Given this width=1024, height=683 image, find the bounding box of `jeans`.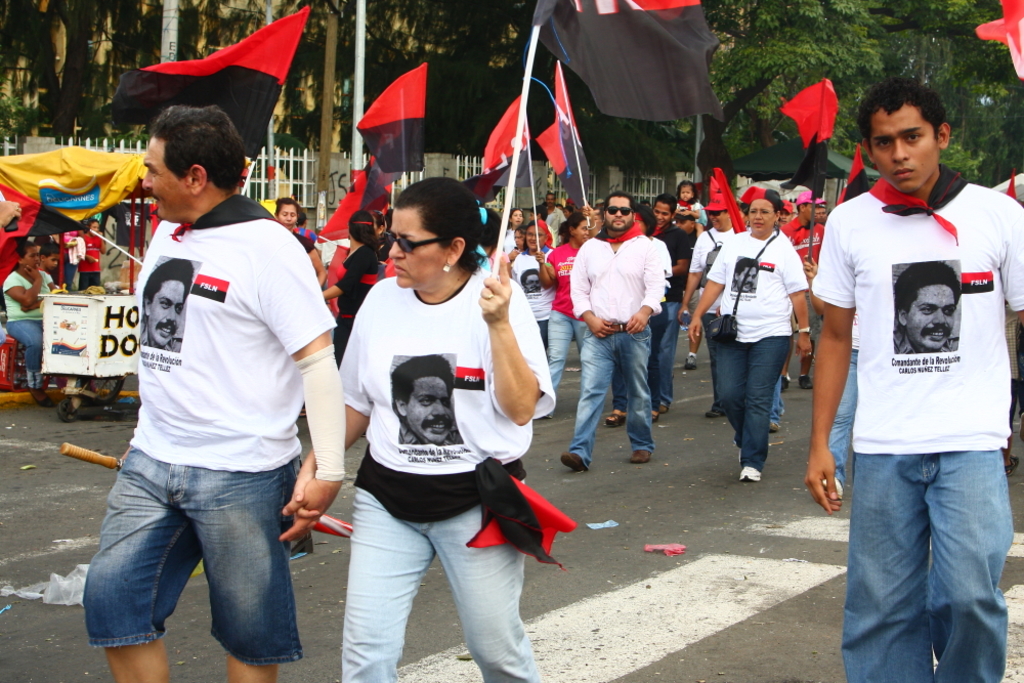
8 323 51 392.
